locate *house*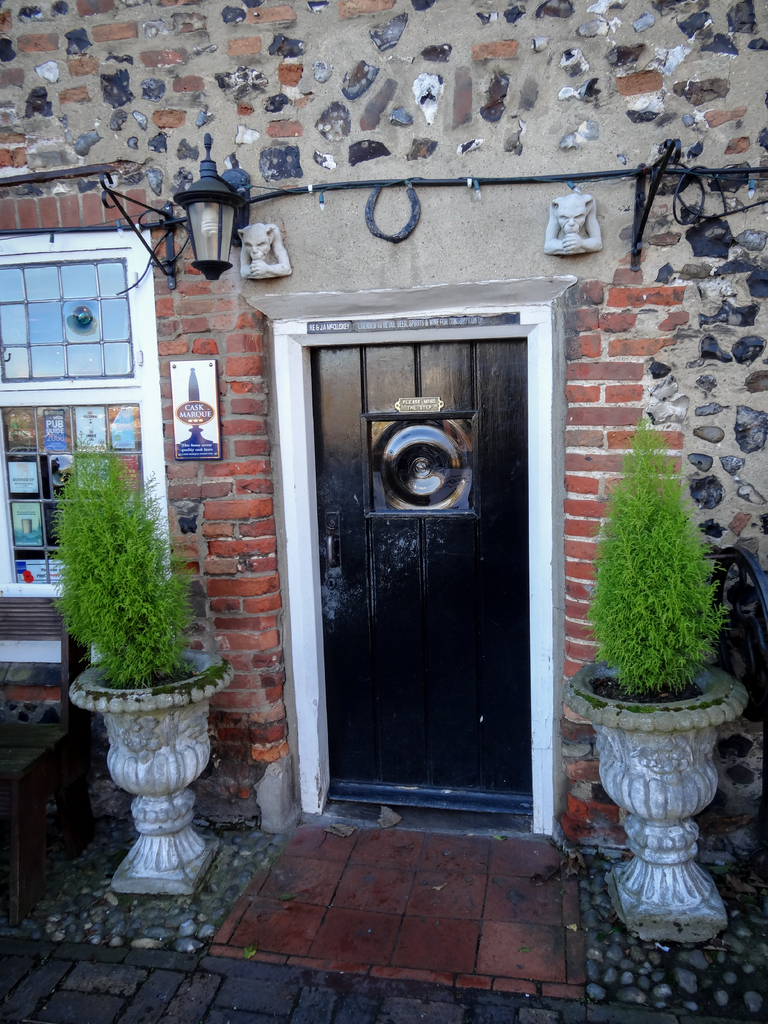
<box>0,0,767,842</box>
